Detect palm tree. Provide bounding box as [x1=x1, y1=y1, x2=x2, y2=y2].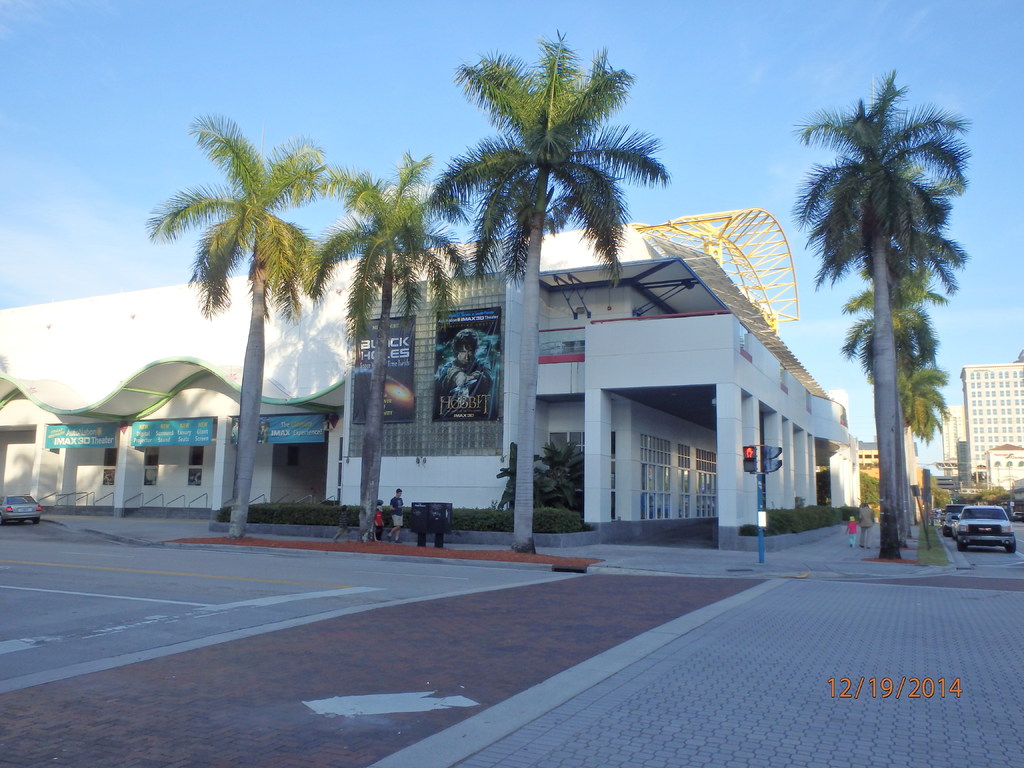
[x1=451, y1=40, x2=654, y2=255].
